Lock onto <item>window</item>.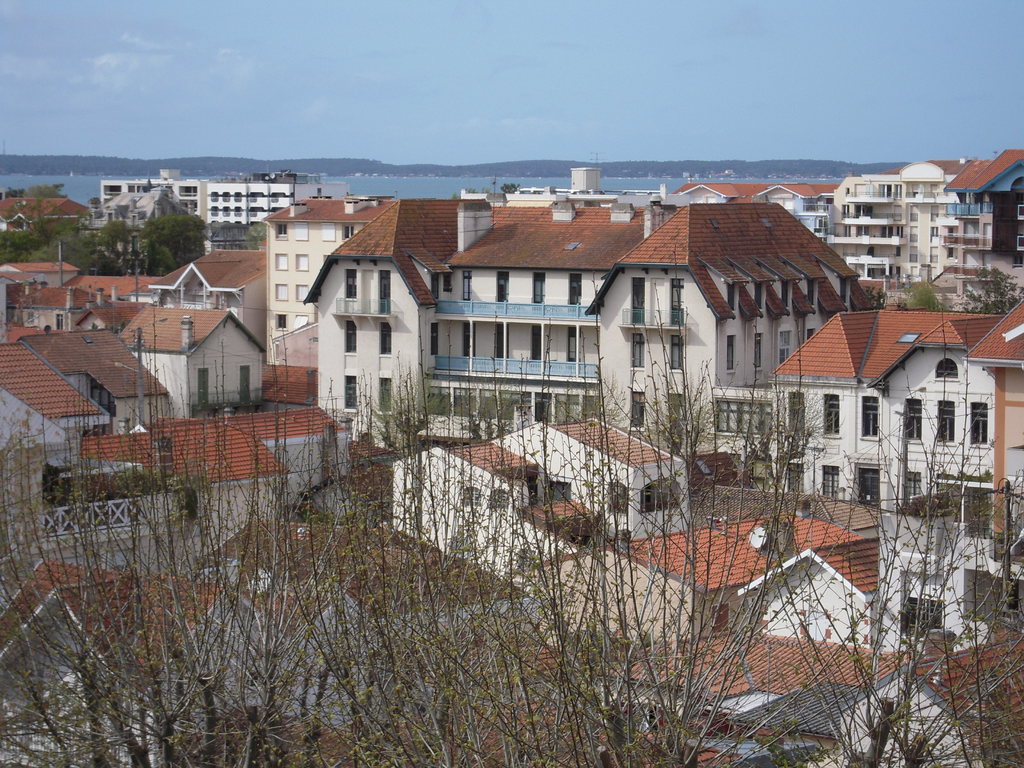
Locked: pyautogui.locateOnScreen(752, 335, 763, 371).
